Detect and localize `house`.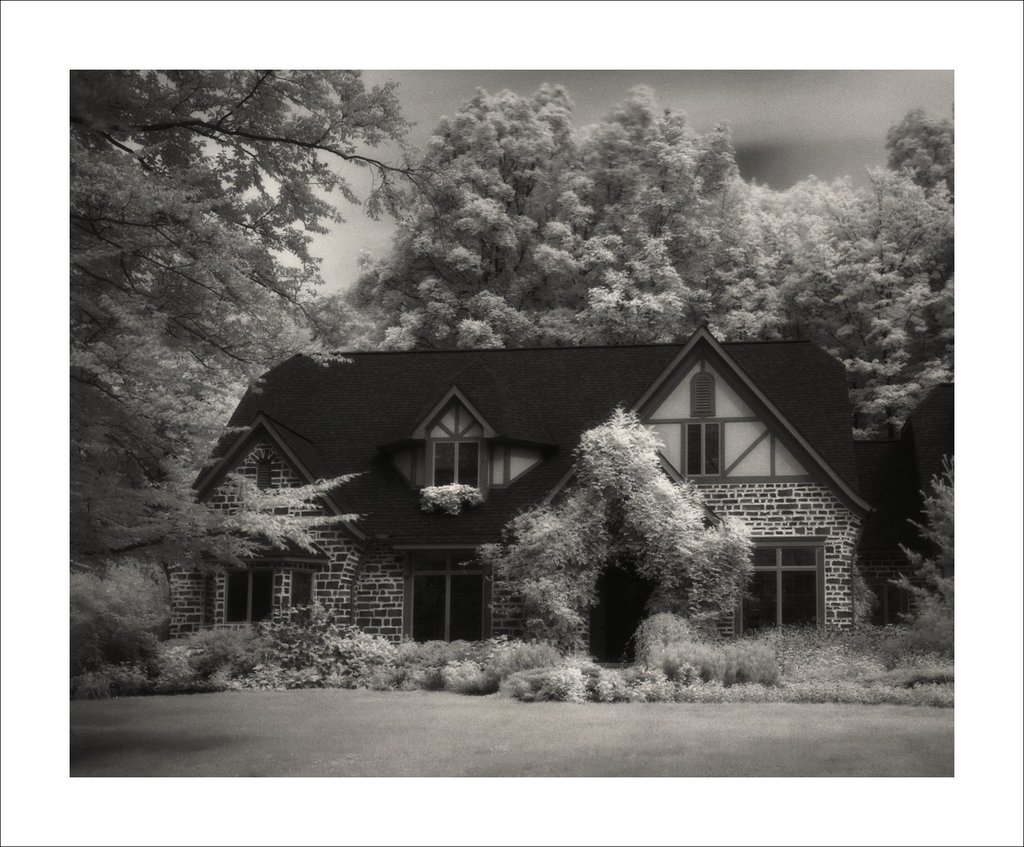
Localized at crop(192, 308, 812, 684).
